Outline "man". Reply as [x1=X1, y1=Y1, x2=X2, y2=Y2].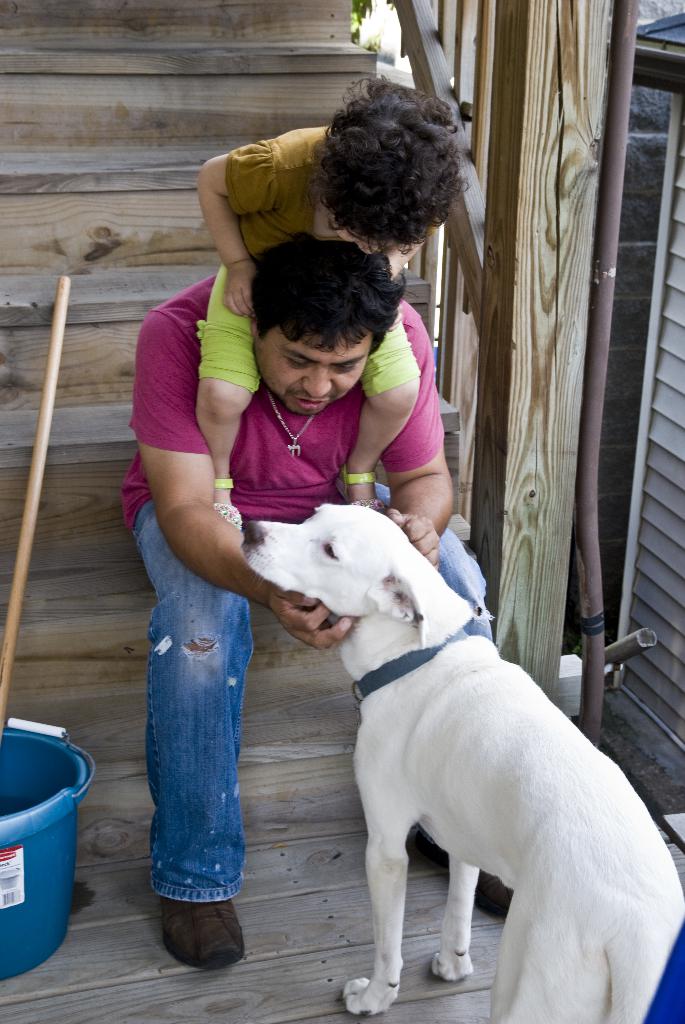
[x1=136, y1=180, x2=509, y2=952].
